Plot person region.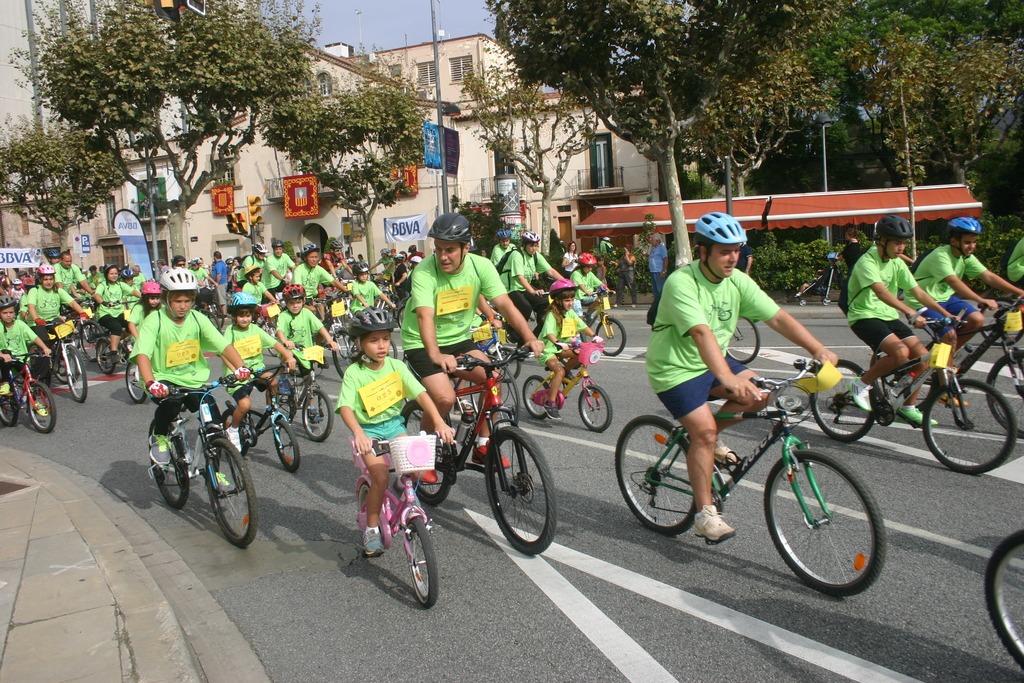
Plotted at 902 215 1023 407.
